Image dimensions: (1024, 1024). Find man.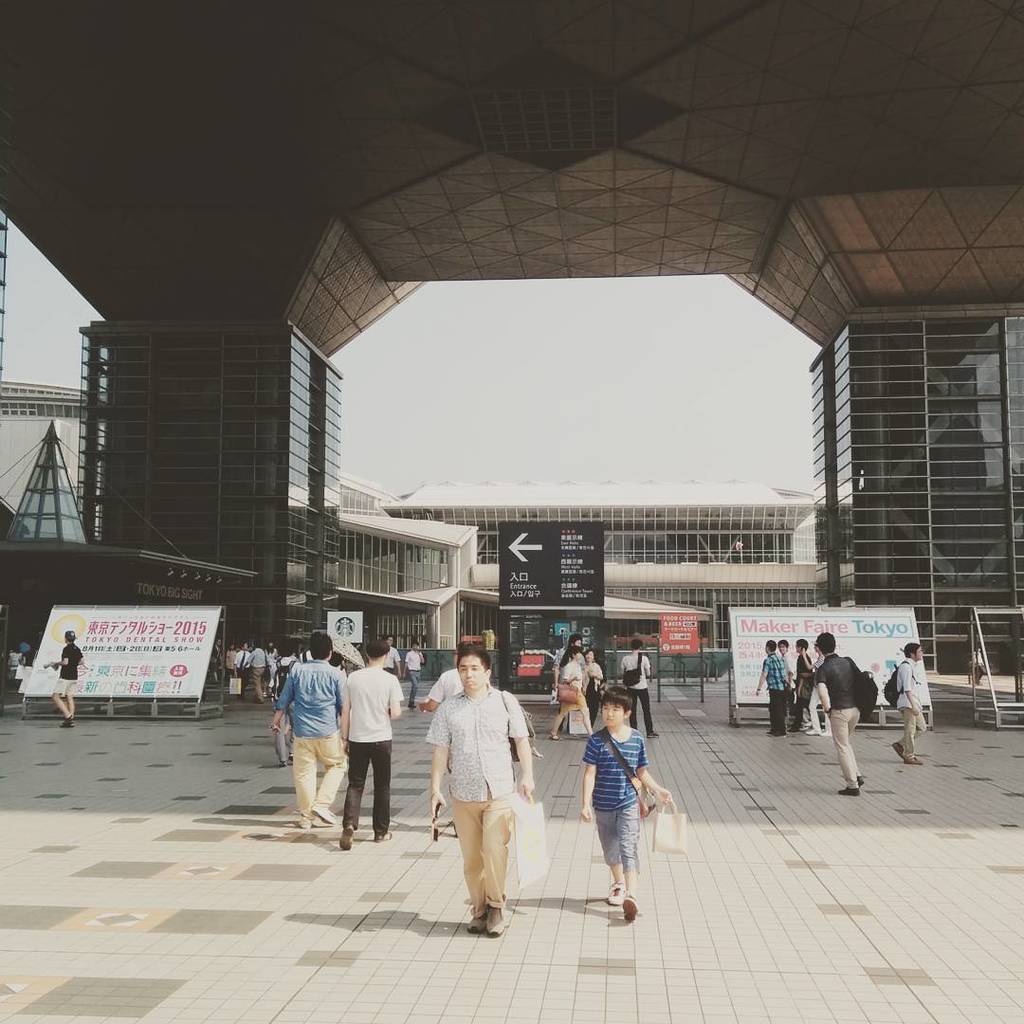
bbox=(620, 641, 659, 738).
